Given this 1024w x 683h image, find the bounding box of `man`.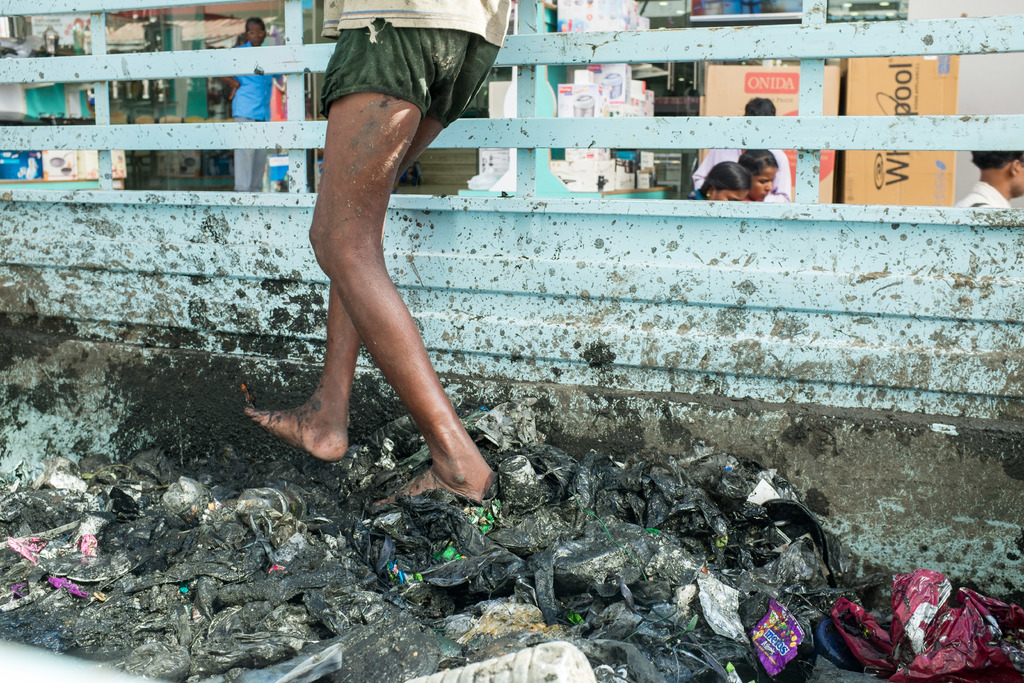
bbox=[216, 18, 289, 192].
